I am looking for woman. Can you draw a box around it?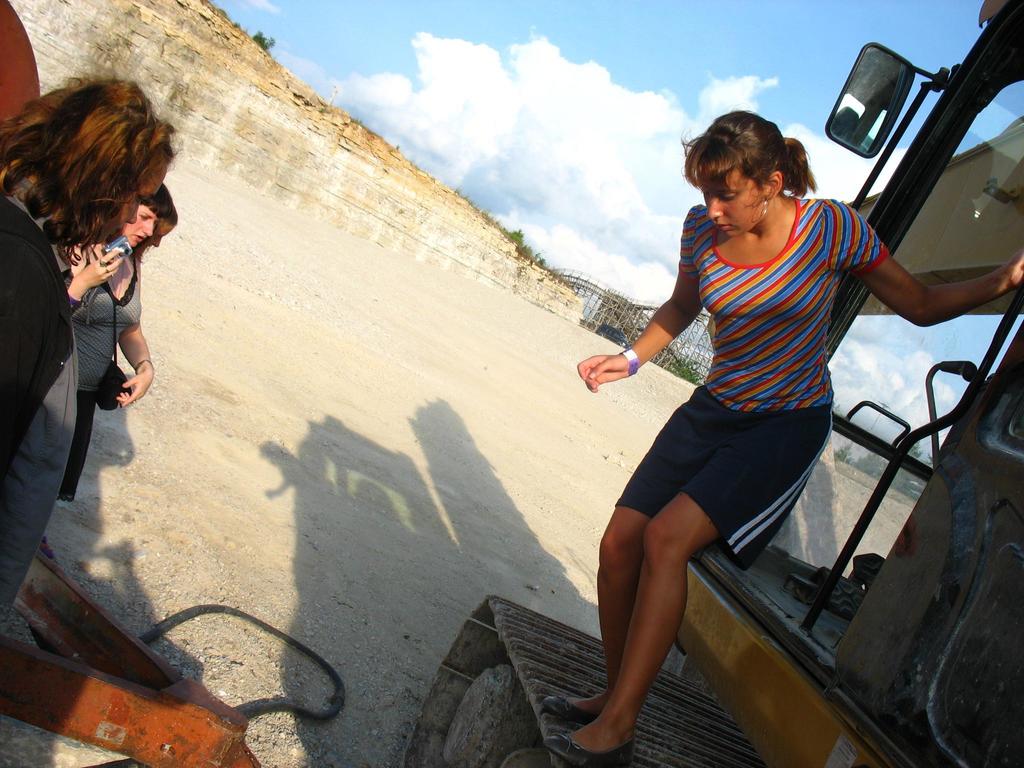
Sure, the bounding box is select_region(532, 113, 1023, 767).
